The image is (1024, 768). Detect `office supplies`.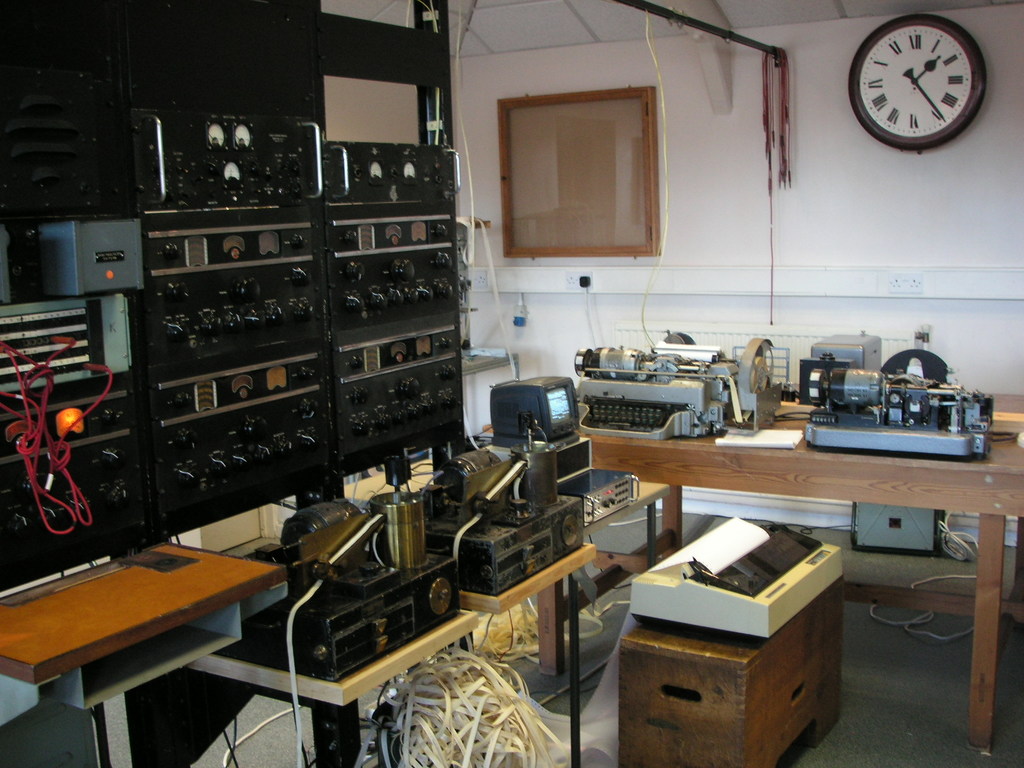
Detection: [left=0, top=534, right=283, bottom=679].
